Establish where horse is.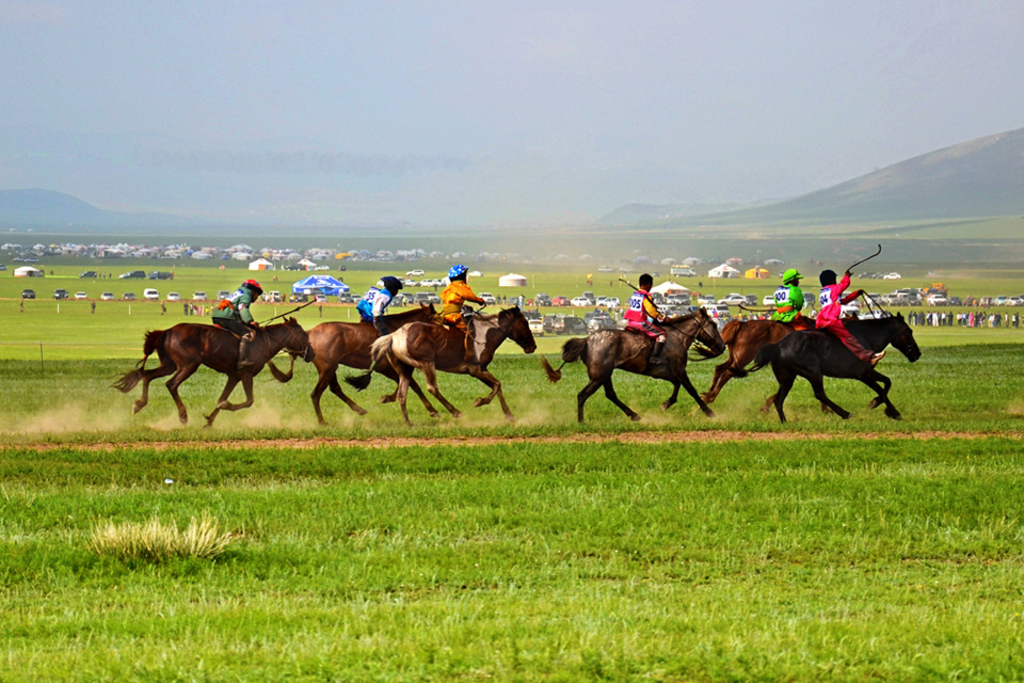
Established at crop(305, 300, 441, 430).
